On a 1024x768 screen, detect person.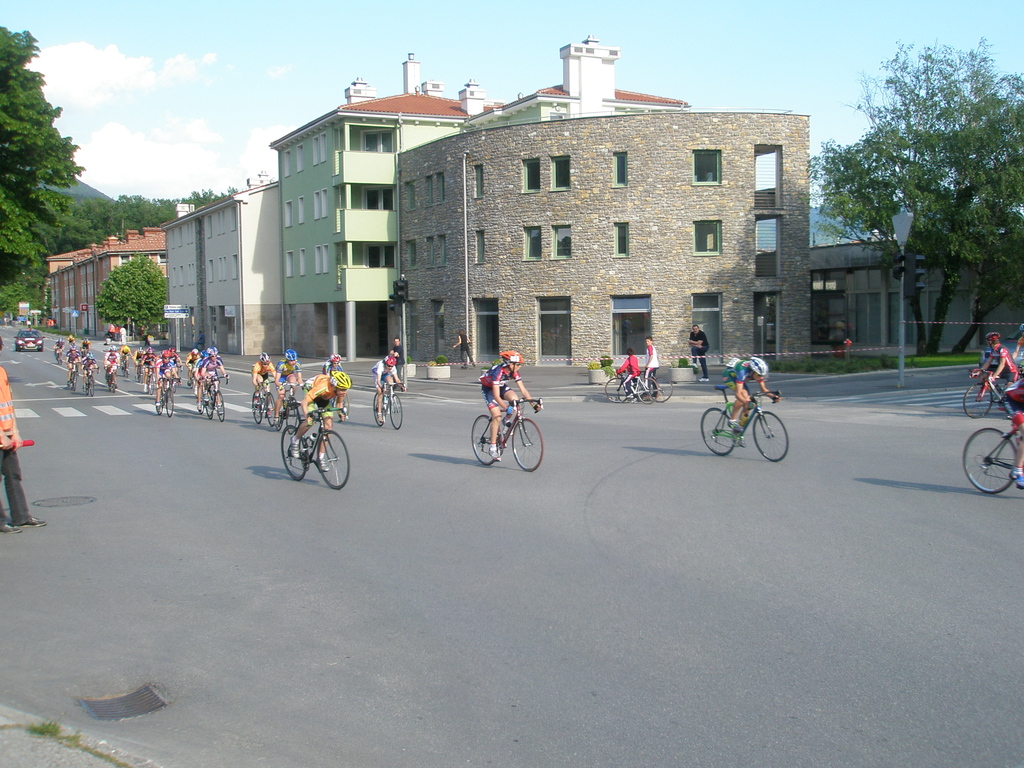
[x1=374, y1=351, x2=401, y2=422].
